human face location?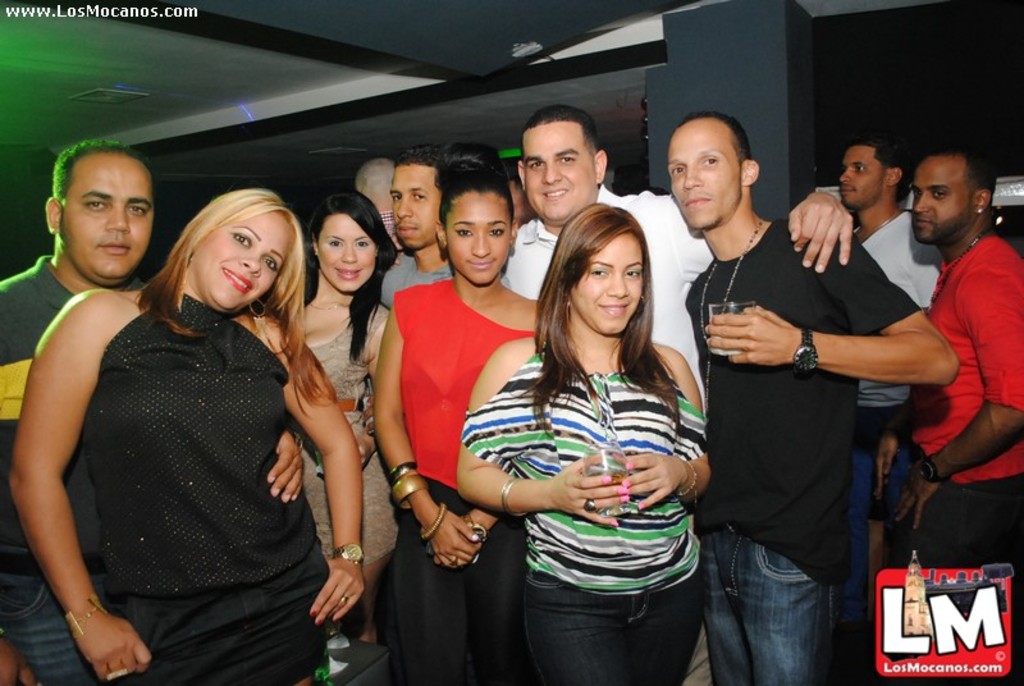
909,155,972,242
